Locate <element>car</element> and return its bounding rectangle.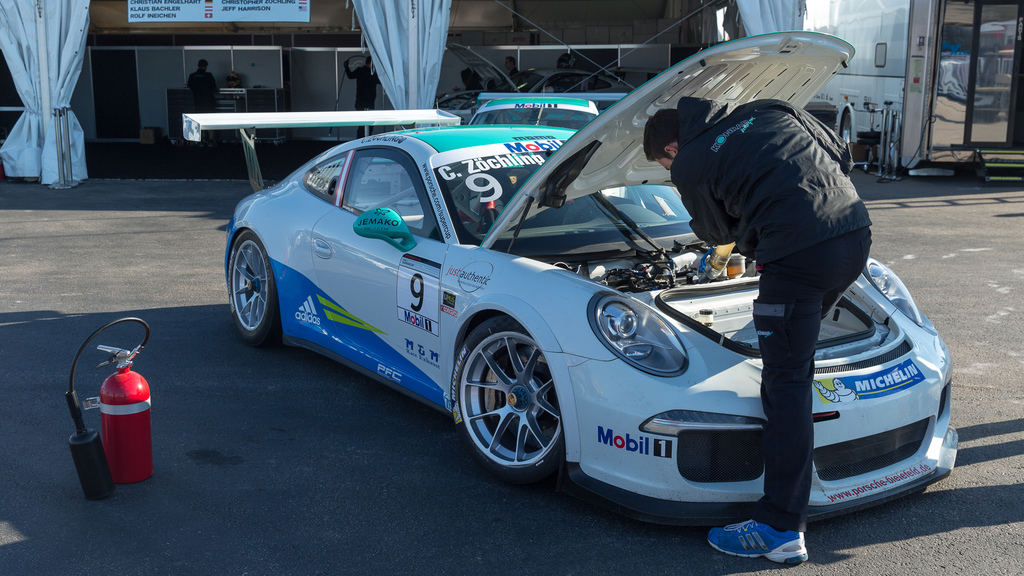
region(435, 38, 620, 131).
